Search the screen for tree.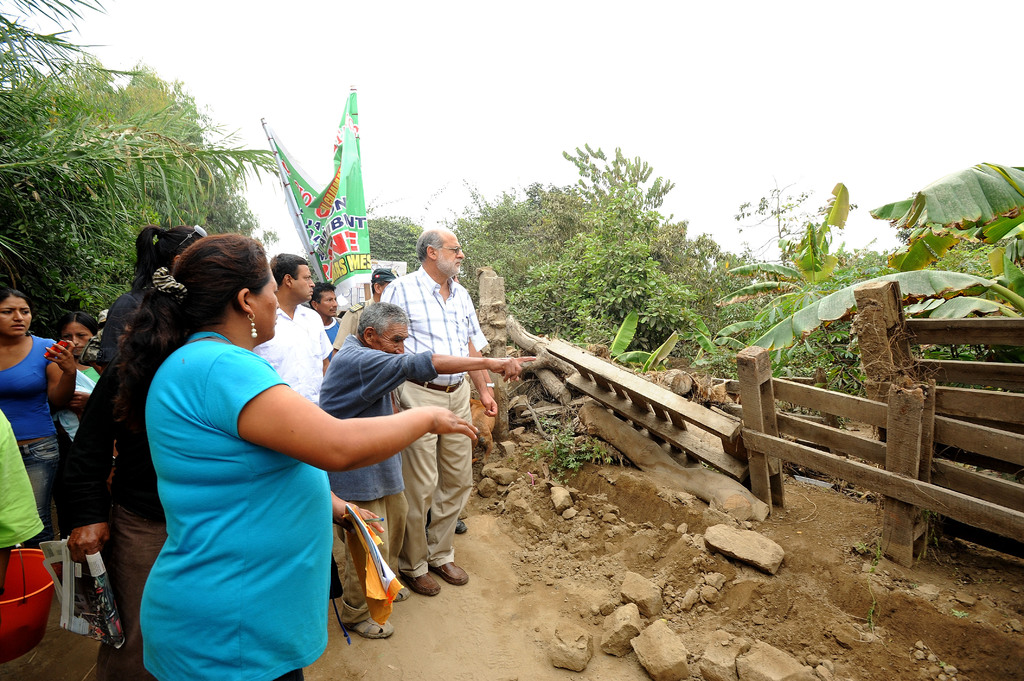
Found at 715, 154, 1023, 367.
